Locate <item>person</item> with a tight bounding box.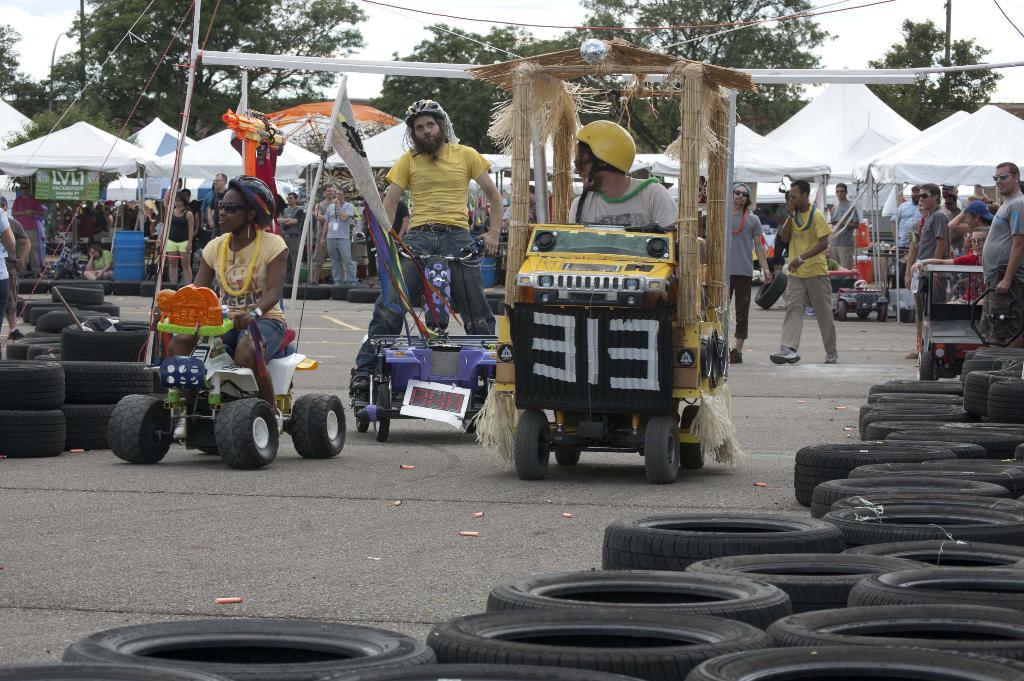
box=[831, 183, 860, 270].
